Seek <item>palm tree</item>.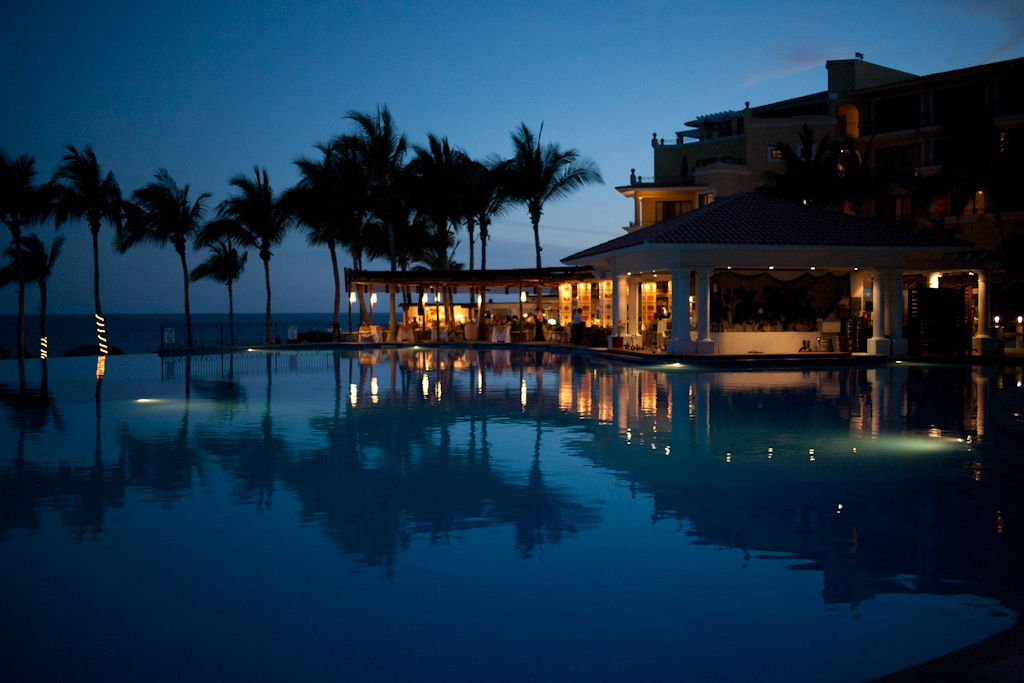
{"left": 353, "top": 111, "right": 419, "bottom": 256}.
